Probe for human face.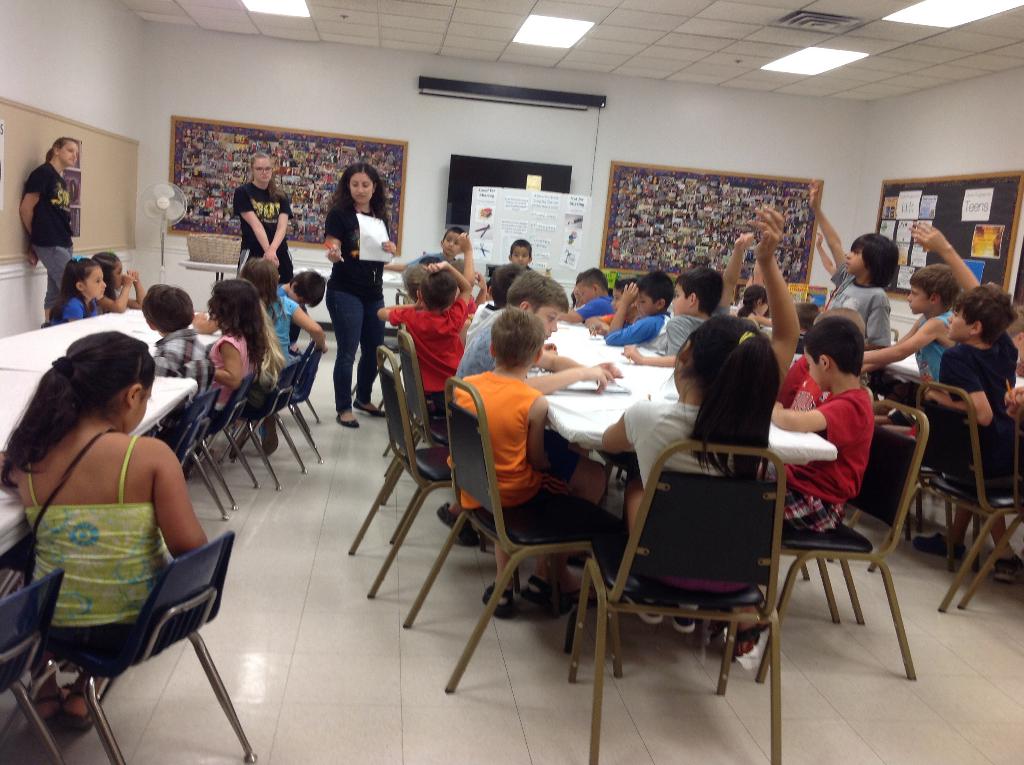
Probe result: bbox=(511, 245, 529, 268).
